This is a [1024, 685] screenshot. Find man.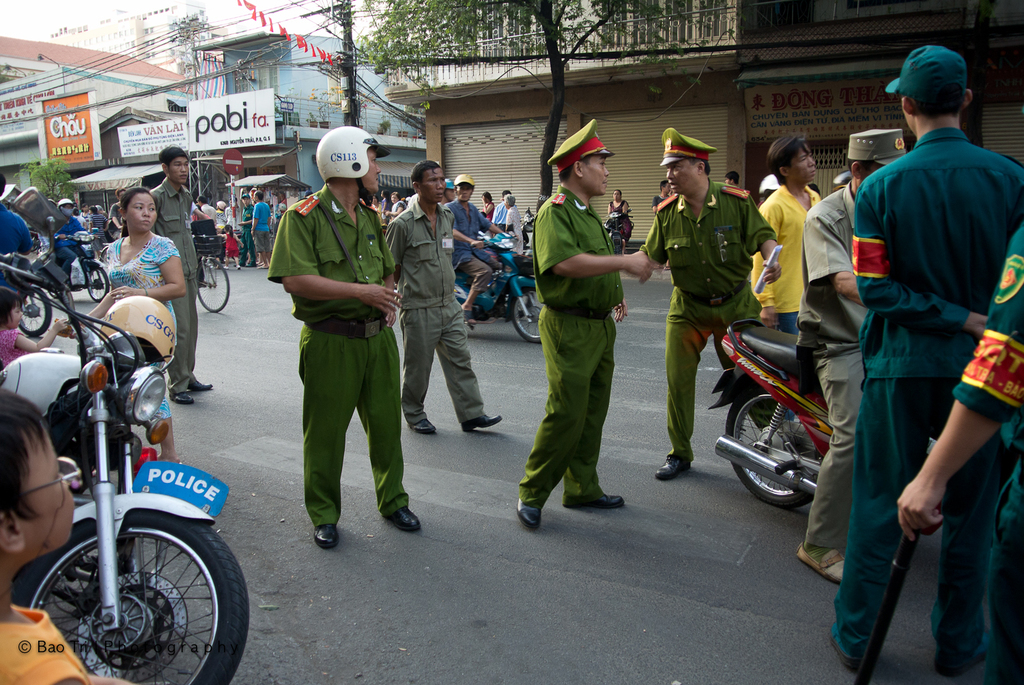
Bounding box: <region>267, 123, 424, 550</region>.
